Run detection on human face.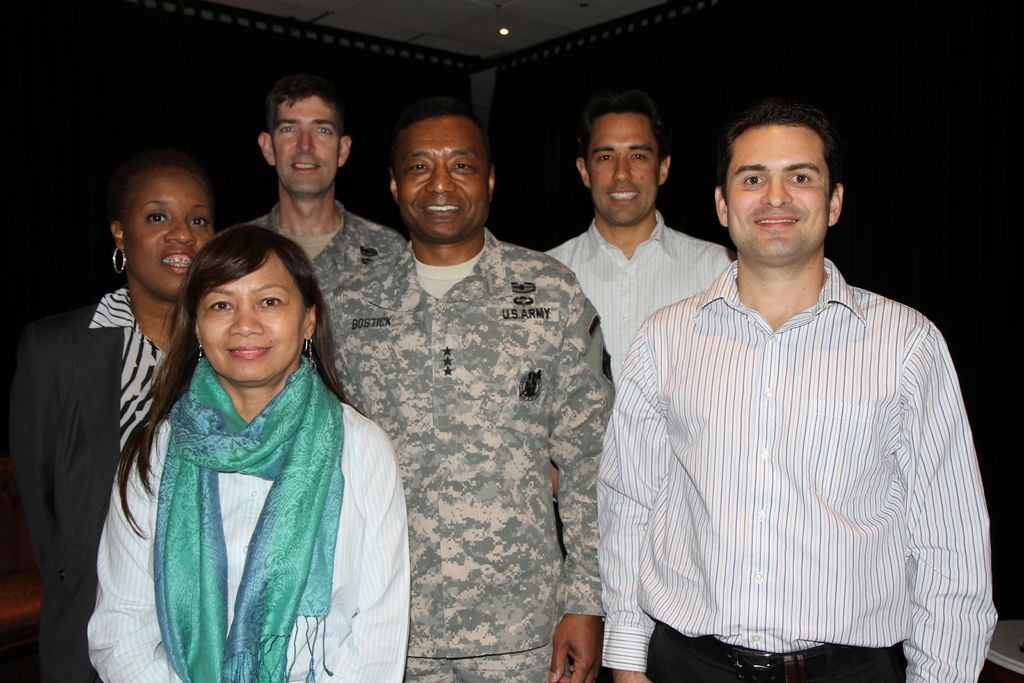
Result: [left=726, top=126, right=834, bottom=262].
